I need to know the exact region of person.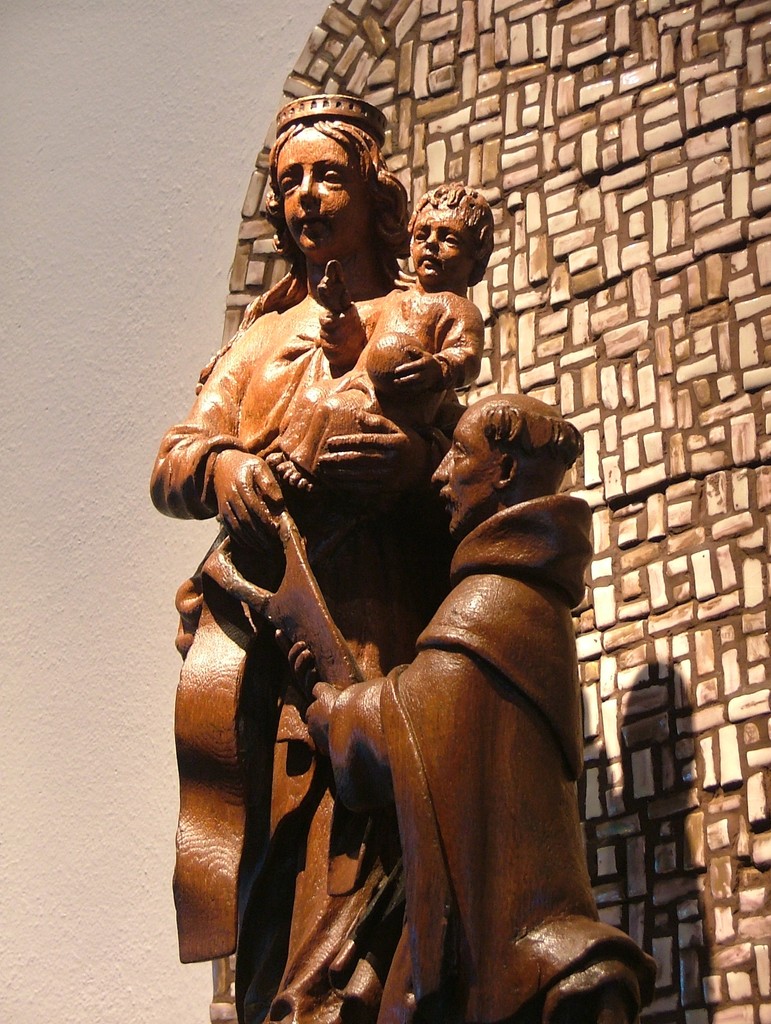
Region: <box>316,176,498,445</box>.
